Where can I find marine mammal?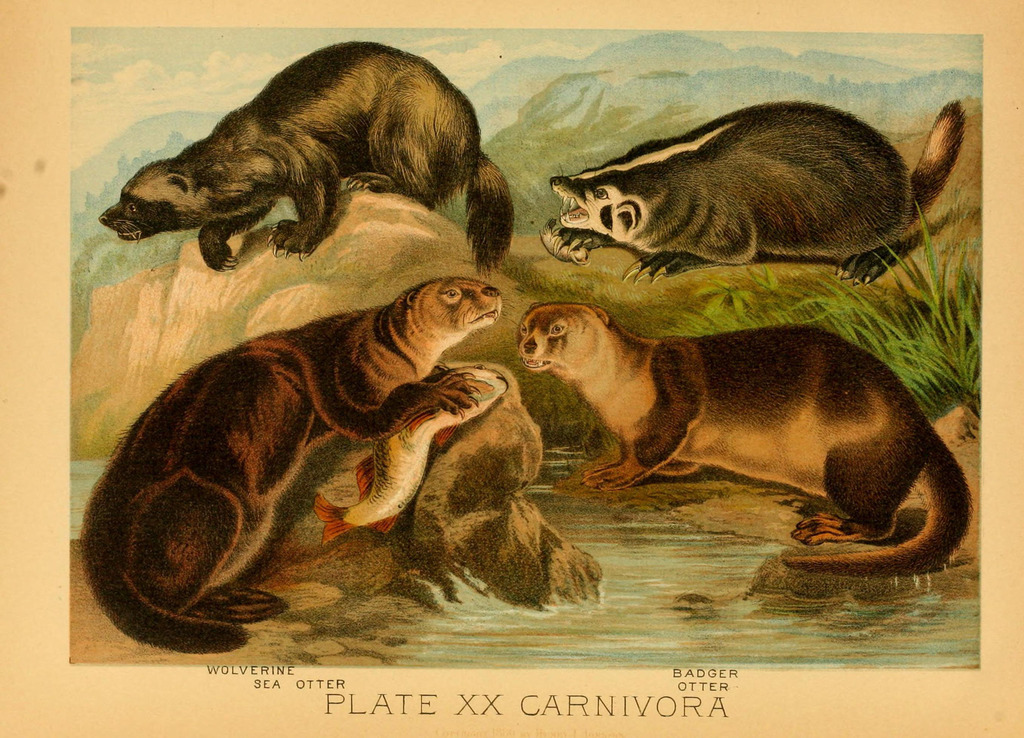
You can find it at bbox(541, 98, 971, 290).
